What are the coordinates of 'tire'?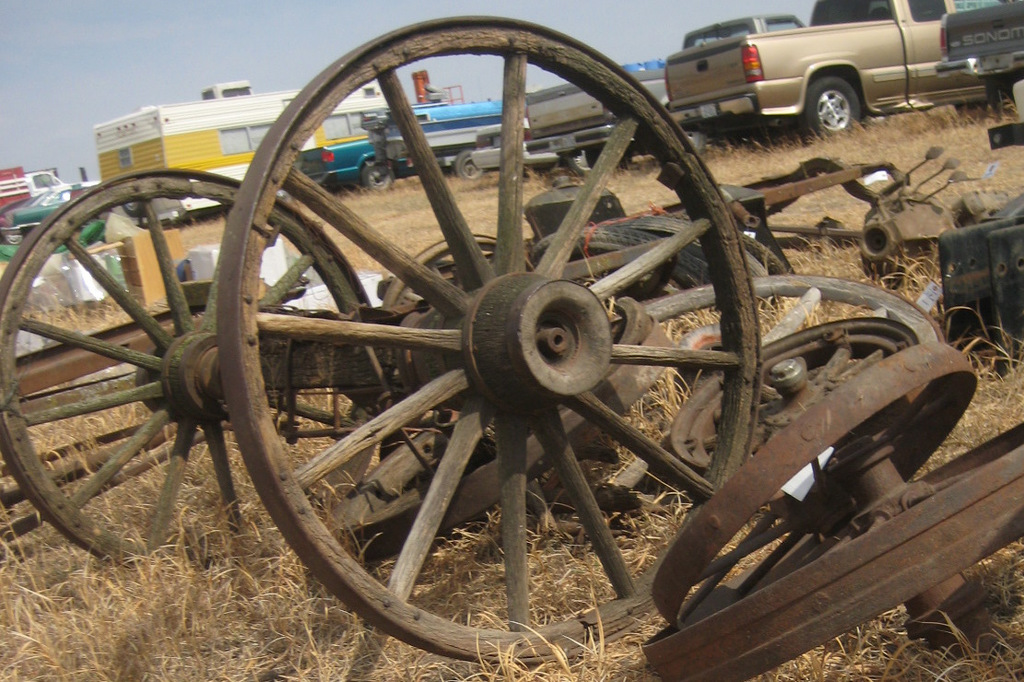
bbox=(523, 226, 718, 290).
